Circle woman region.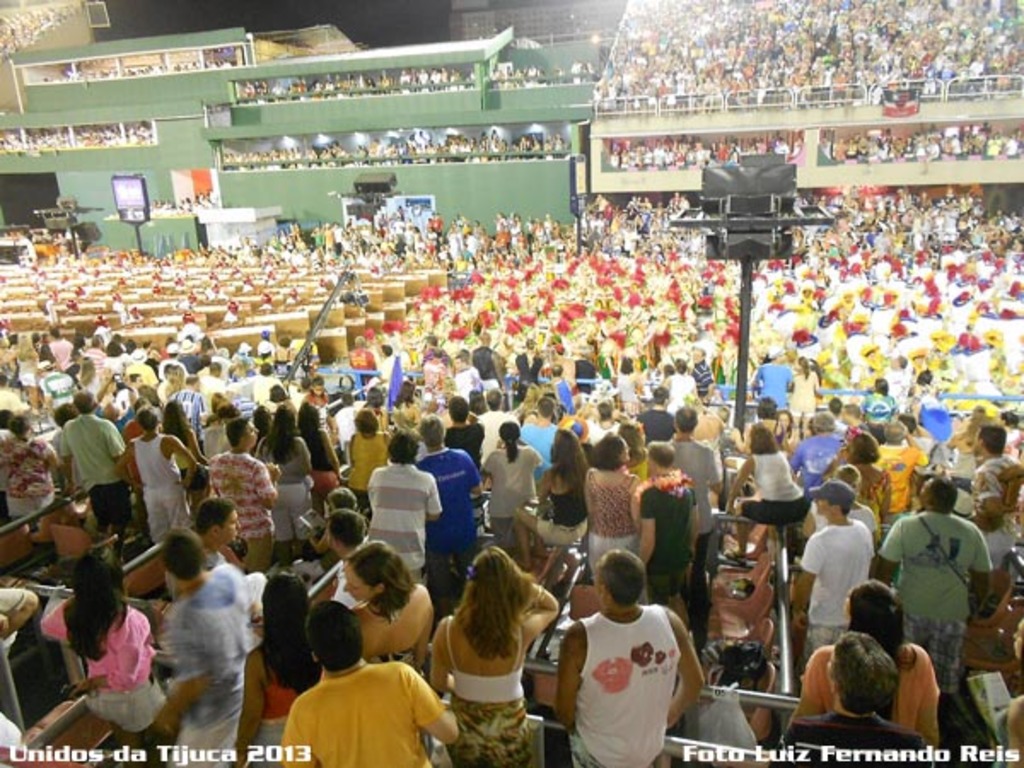
Region: [x1=0, y1=415, x2=56, y2=526].
